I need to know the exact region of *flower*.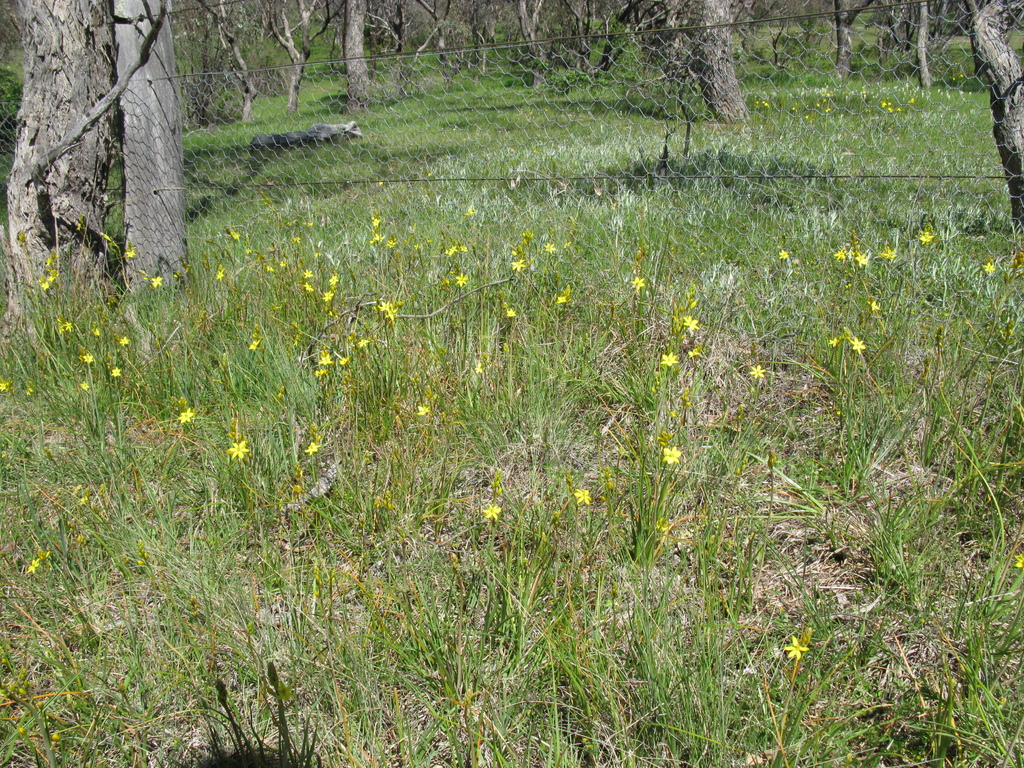
Region: [150, 276, 170, 287].
